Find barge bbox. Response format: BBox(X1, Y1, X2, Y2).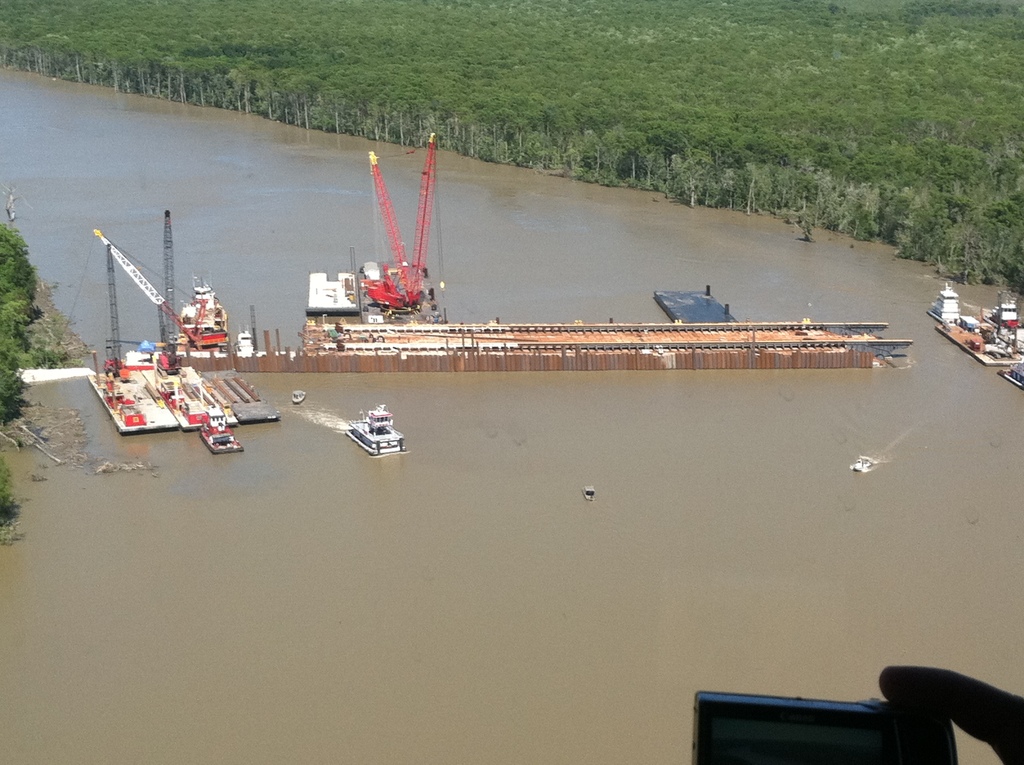
BBox(933, 314, 1023, 365).
